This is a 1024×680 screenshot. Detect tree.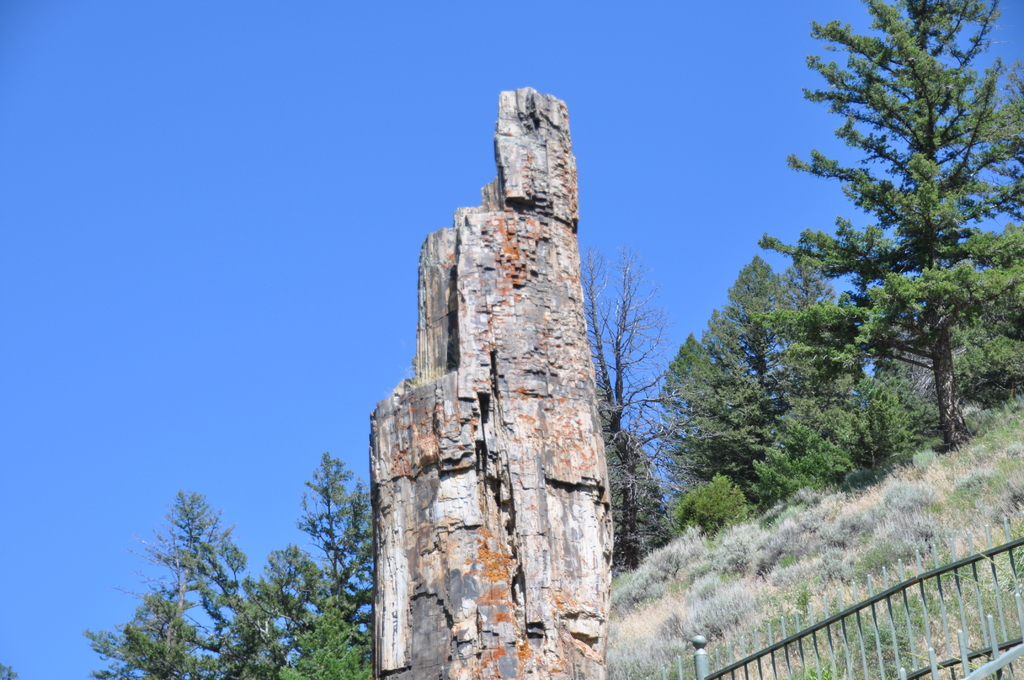
<bbox>575, 241, 691, 571</bbox>.
